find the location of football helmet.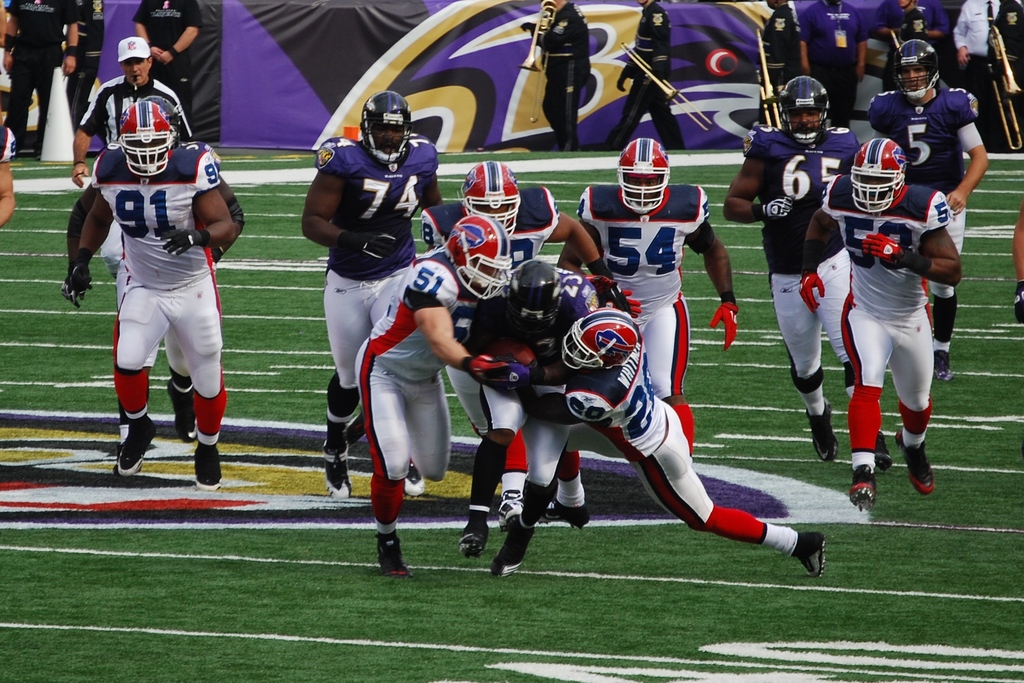
Location: bbox=[348, 92, 415, 165].
